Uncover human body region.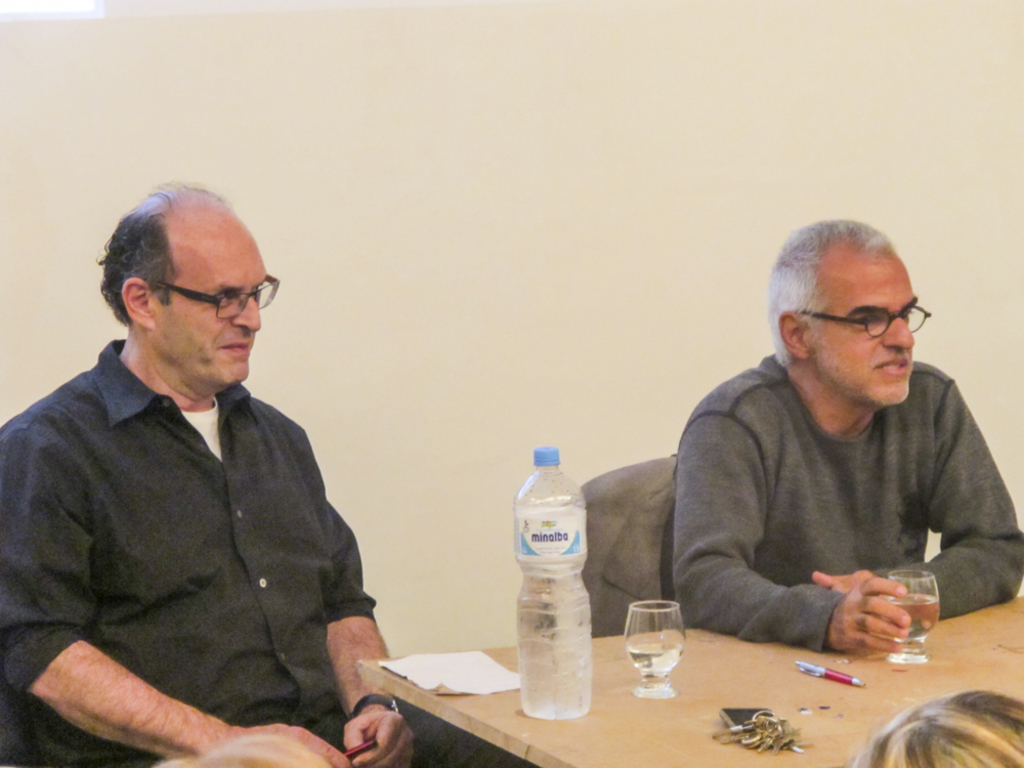
Uncovered: box=[636, 242, 1023, 687].
